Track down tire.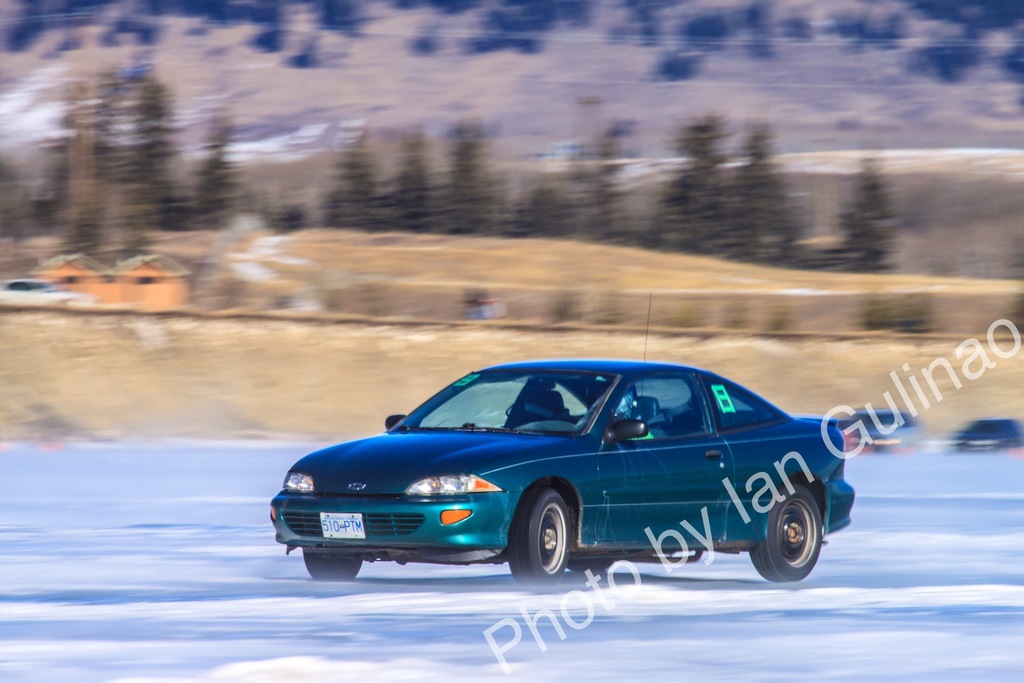
Tracked to bbox(747, 483, 822, 580).
